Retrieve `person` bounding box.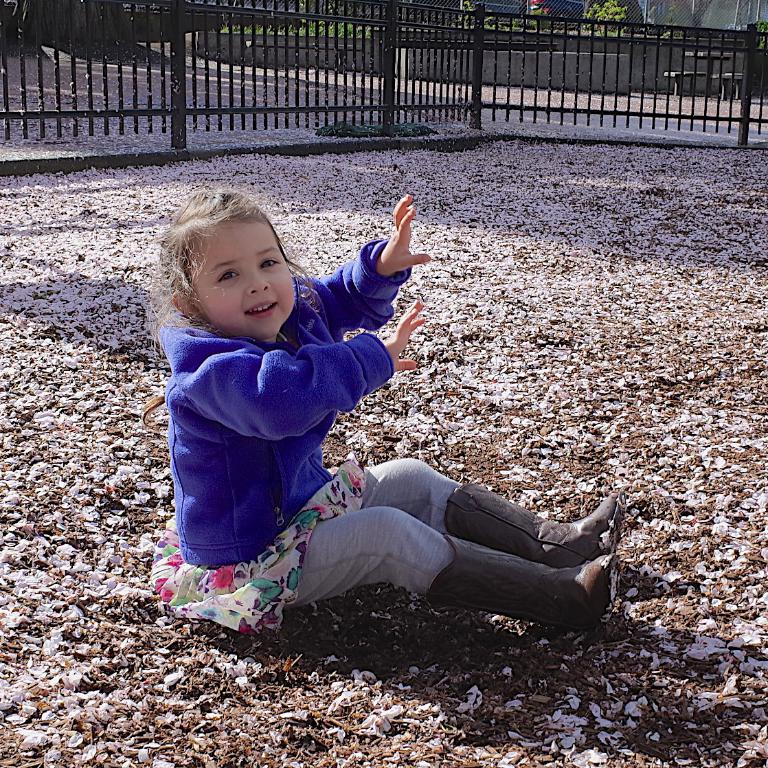
Bounding box: locate(144, 166, 578, 656).
